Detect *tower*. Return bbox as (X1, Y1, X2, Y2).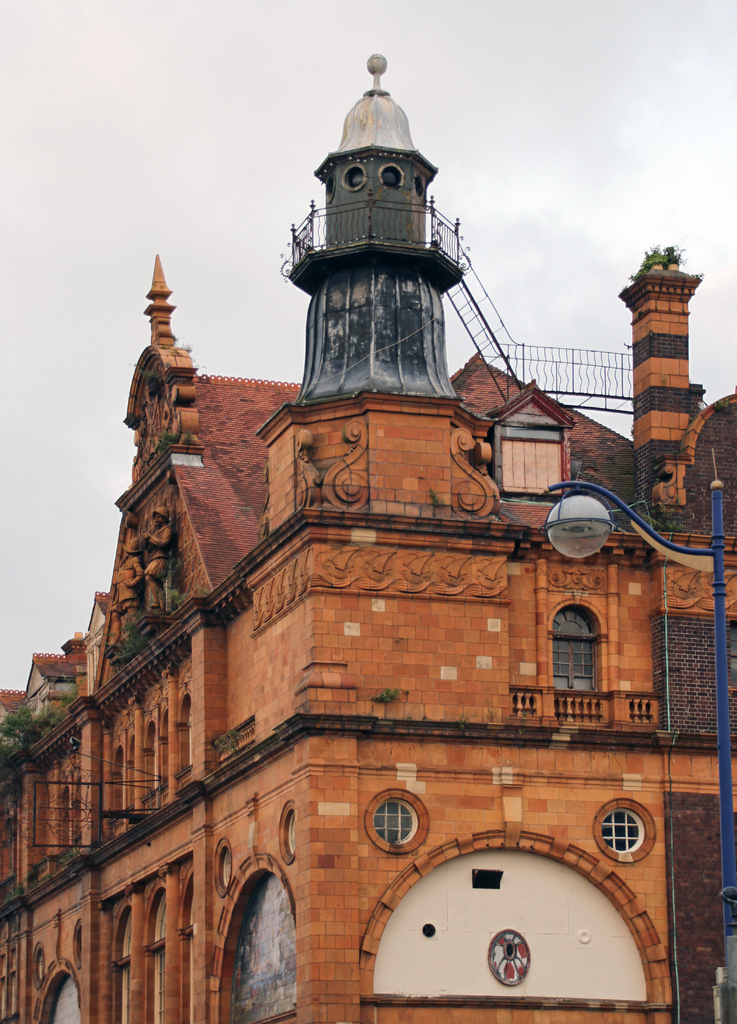
(251, 54, 505, 533).
